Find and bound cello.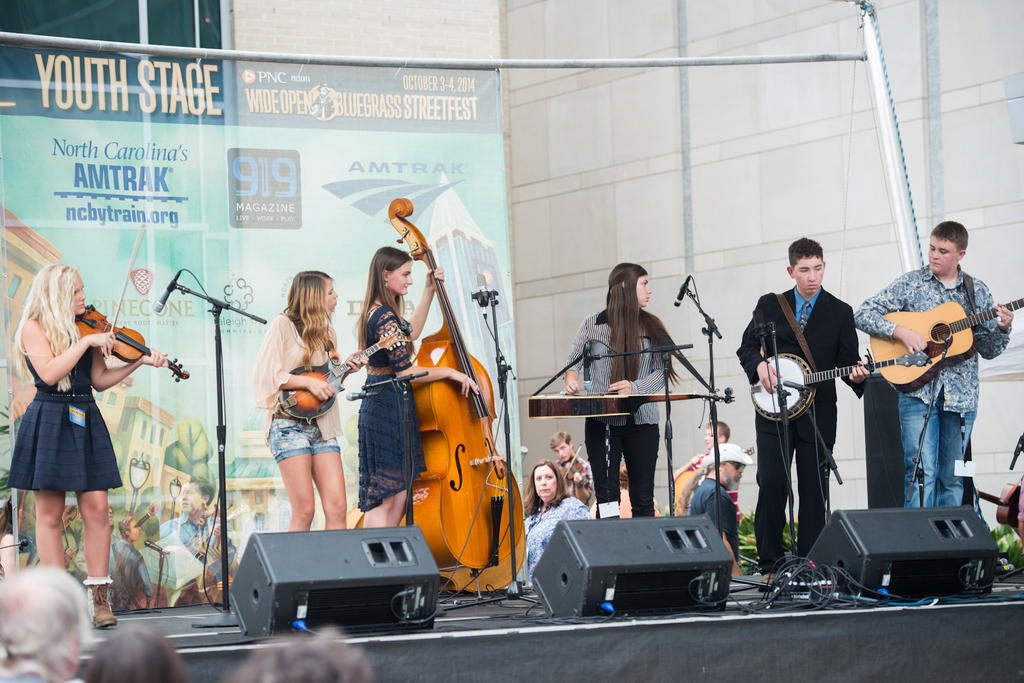
Bound: Rect(388, 197, 525, 595).
